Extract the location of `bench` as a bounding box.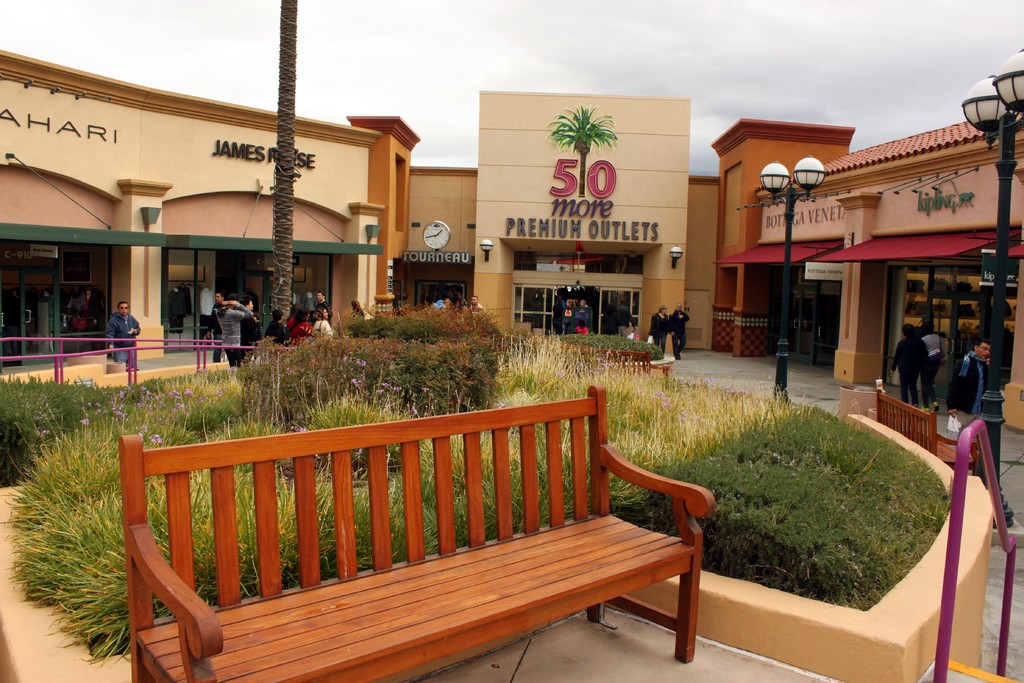
874:383:982:480.
